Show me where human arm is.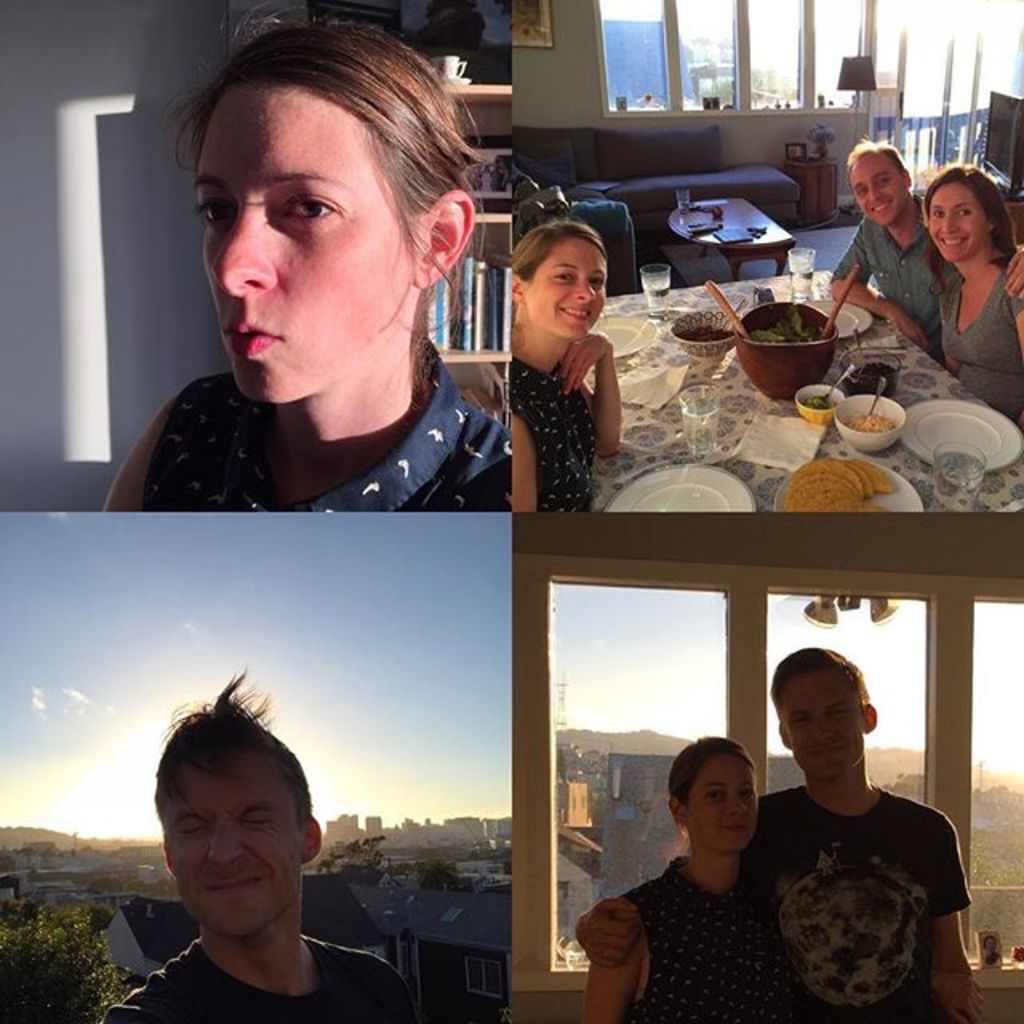
human arm is at (574,896,642,968).
